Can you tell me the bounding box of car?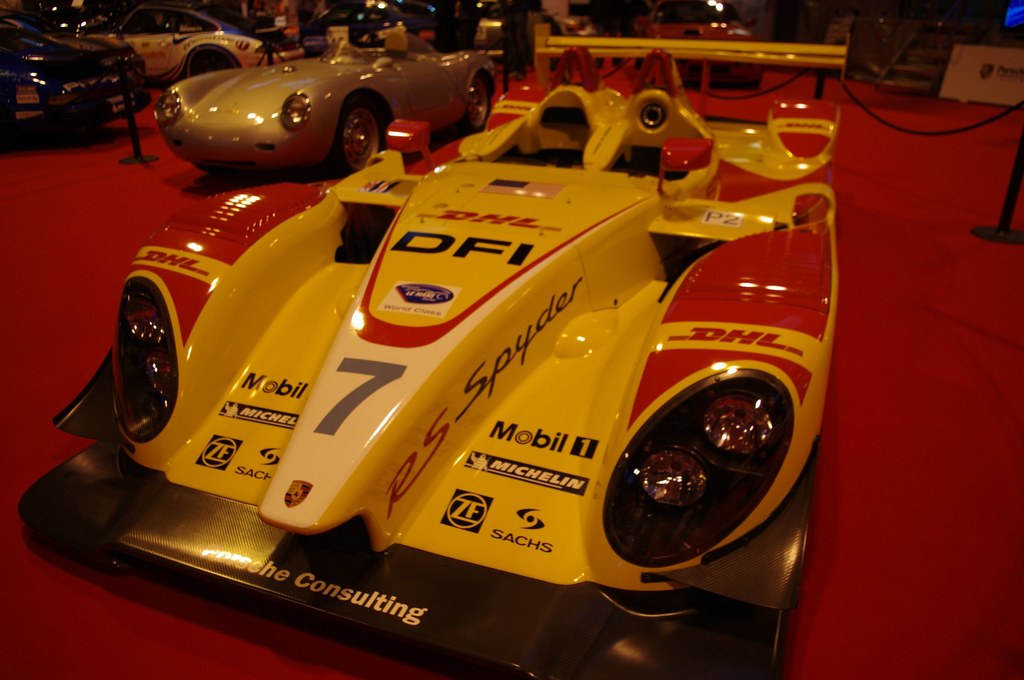
{"left": 0, "top": 3, "right": 150, "bottom": 127}.
